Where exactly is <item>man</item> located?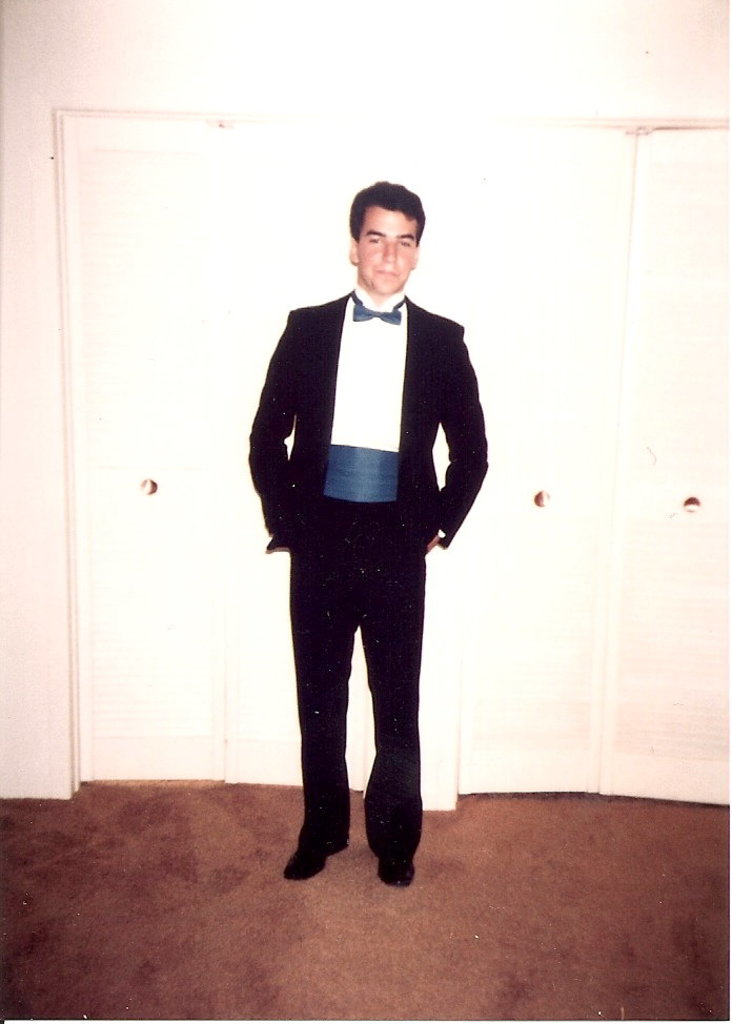
Its bounding box is (243, 205, 491, 871).
